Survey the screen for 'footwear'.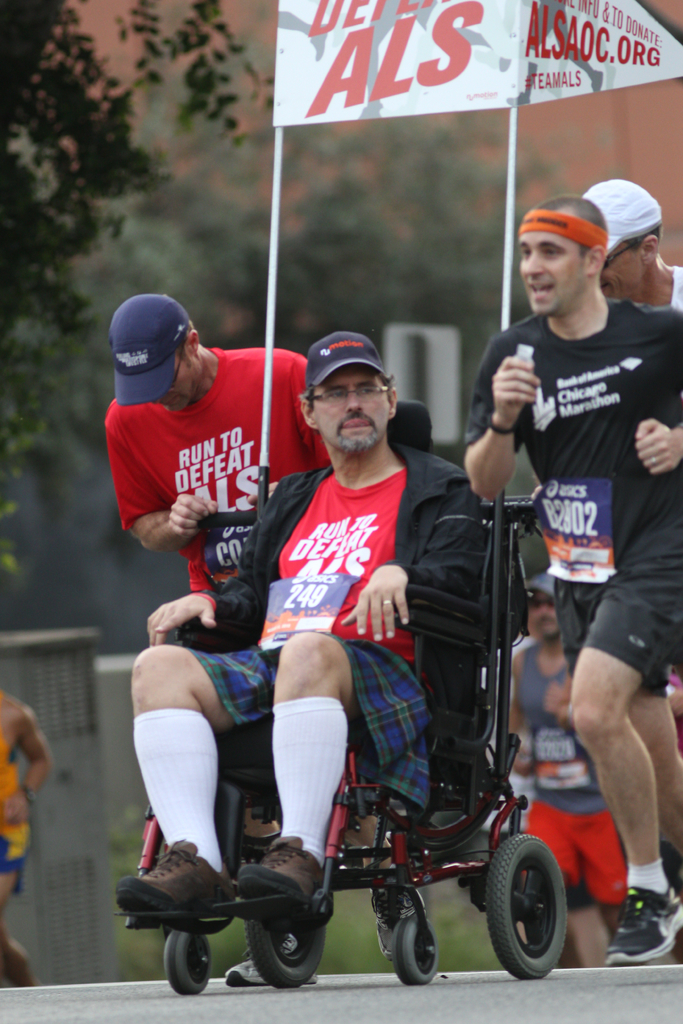
Survey found: bbox=(221, 961, 317, 983).
